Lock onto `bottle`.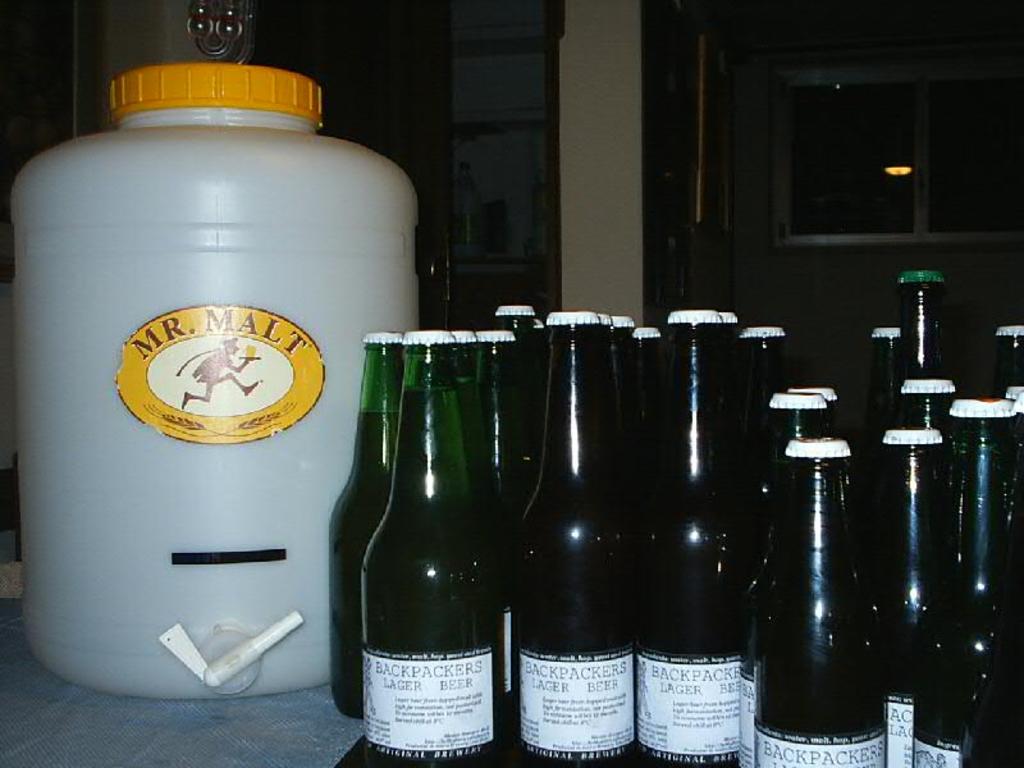
Locked: rect(502, 303, 541, 476).
